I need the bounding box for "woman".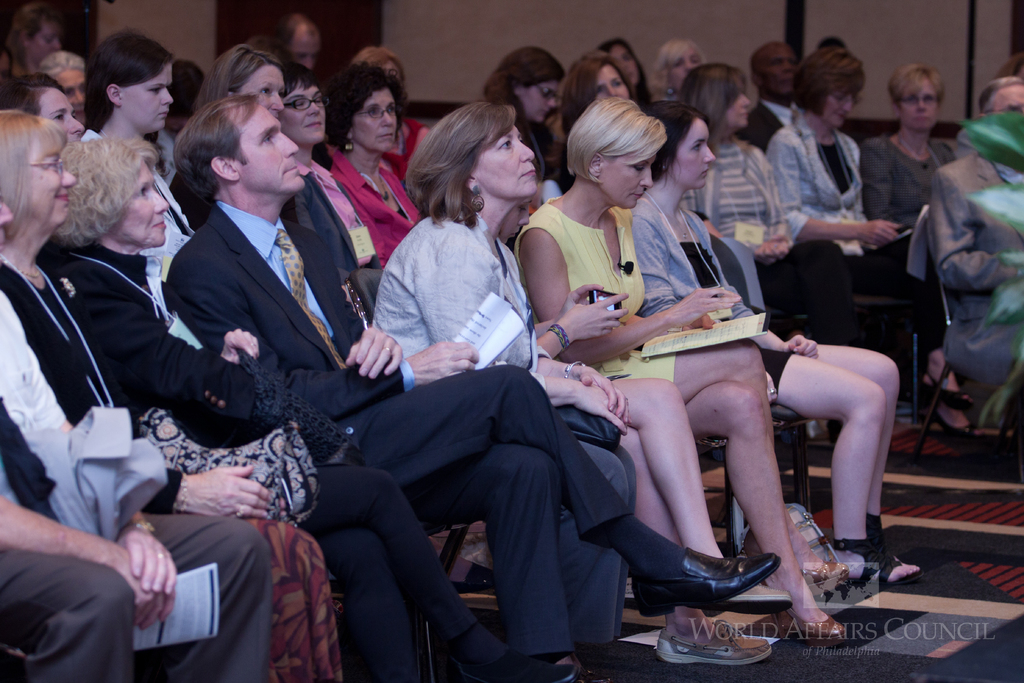
Here it is: (383, 85, 769, 650).
